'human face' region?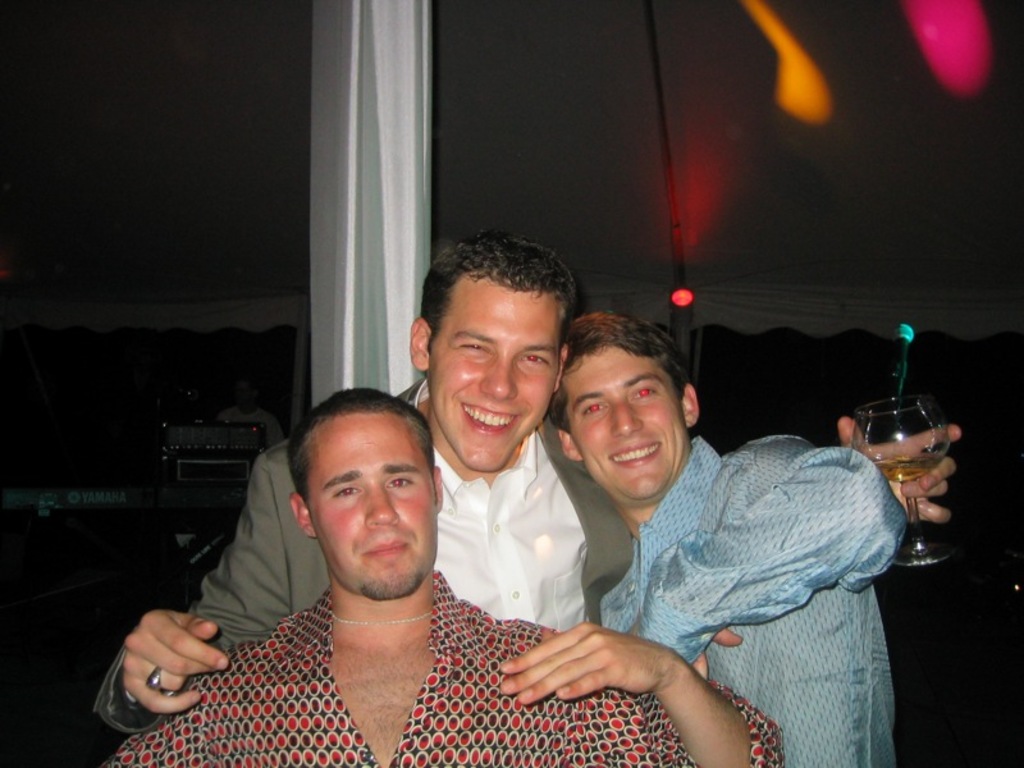
locate(566, 348, 685, 506)
